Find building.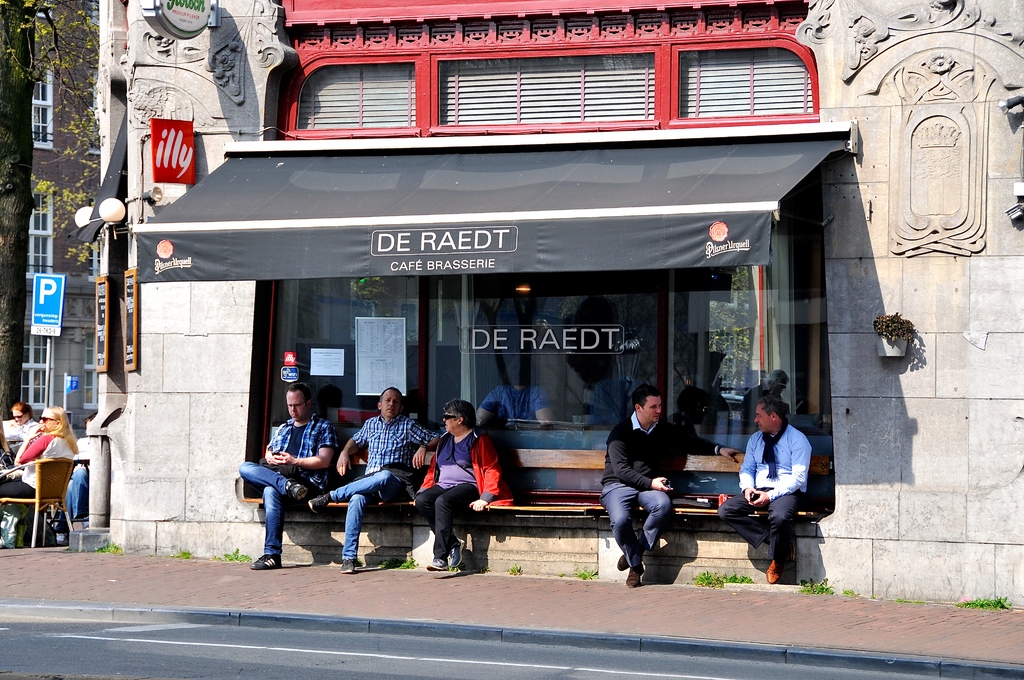
(left=33, top=0, right=99, bottom=441).
